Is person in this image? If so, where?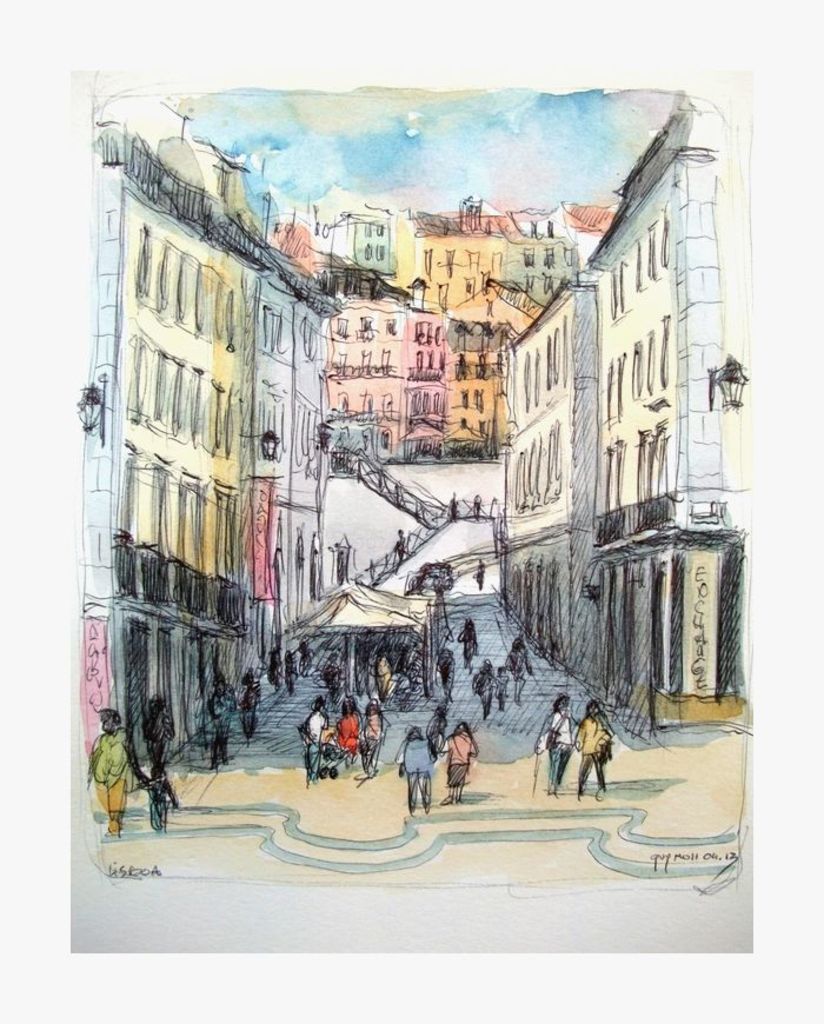
Yes, at <box>228,689,255,739</box>.
